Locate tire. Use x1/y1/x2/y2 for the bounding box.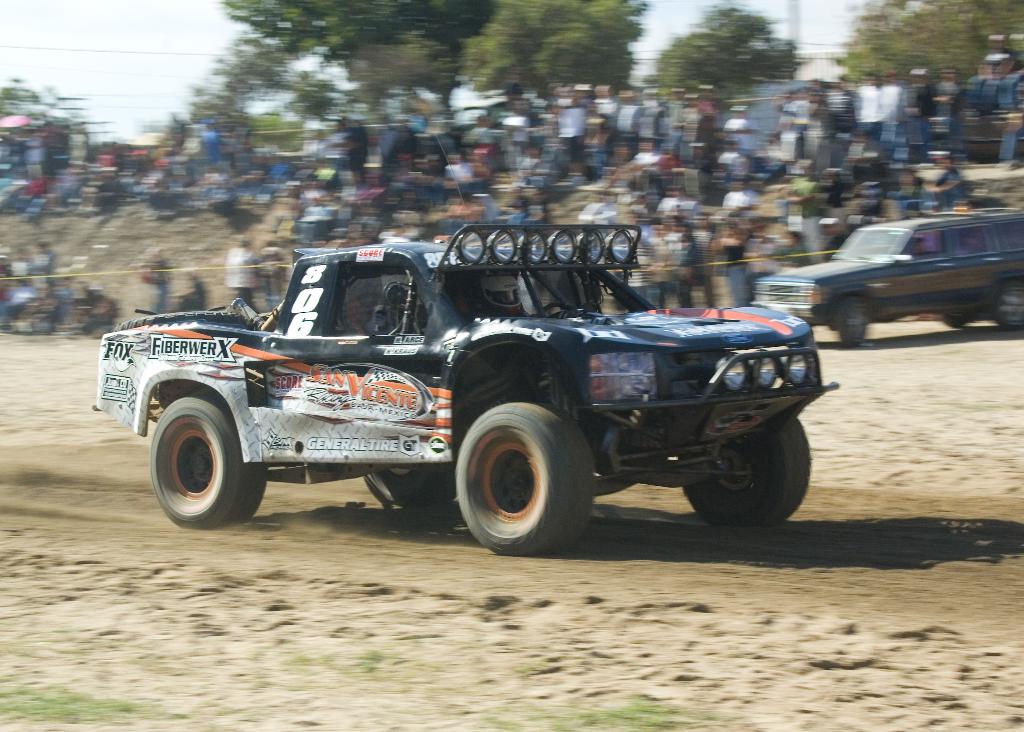
364/462/459/508.
